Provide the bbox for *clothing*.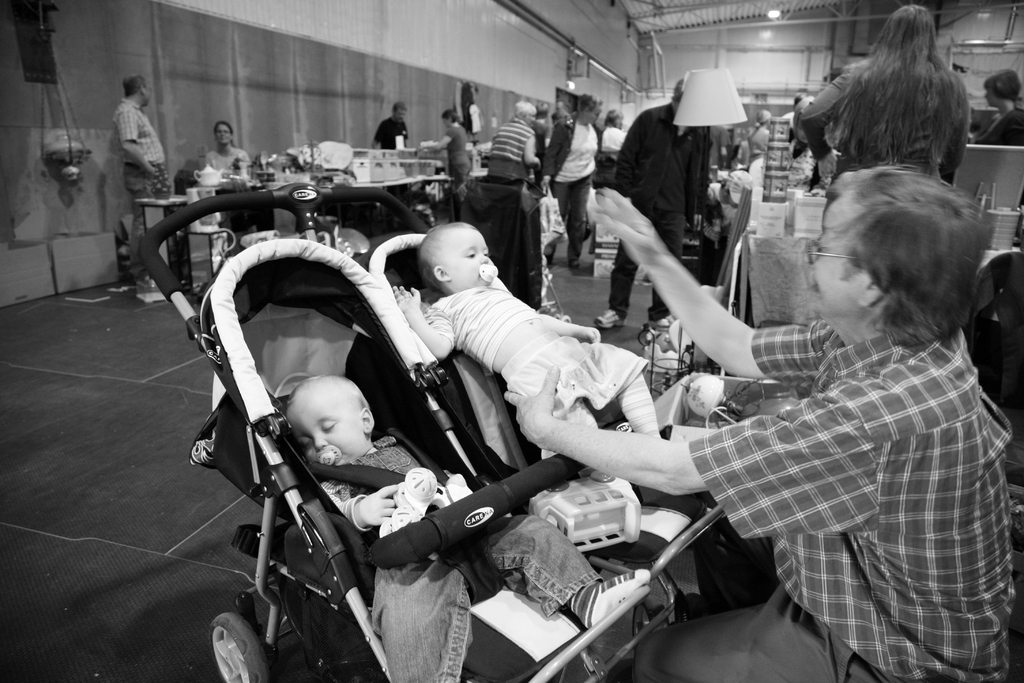
locate(199, 143, 249, 188).
